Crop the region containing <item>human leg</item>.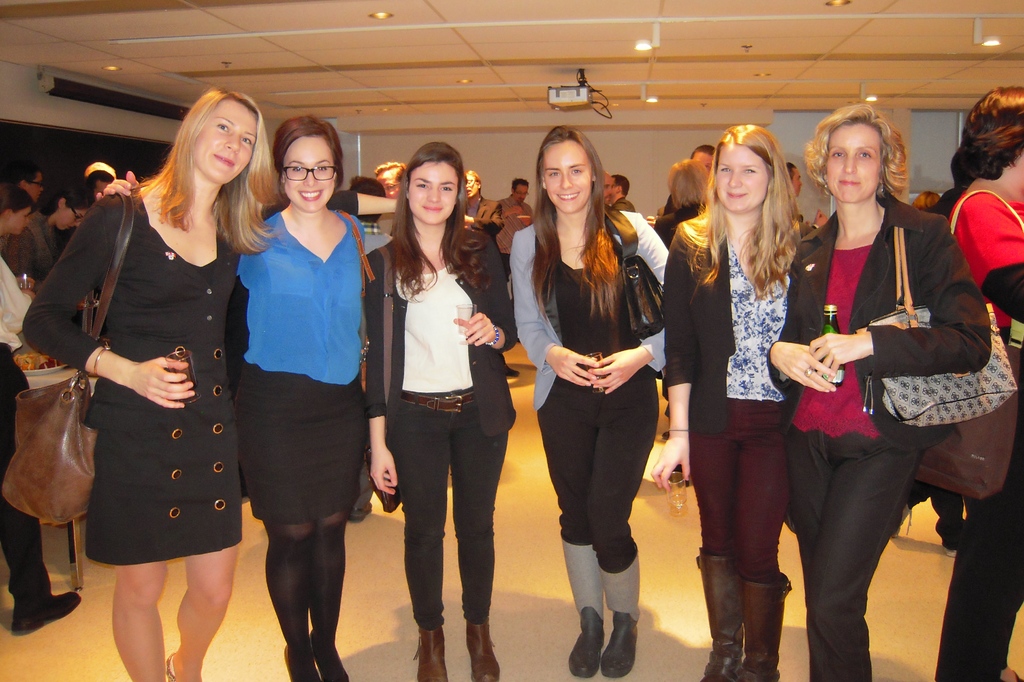
Crop region: {"left": 938, "top": 376, "right": 1023, "bottom": 681}.
